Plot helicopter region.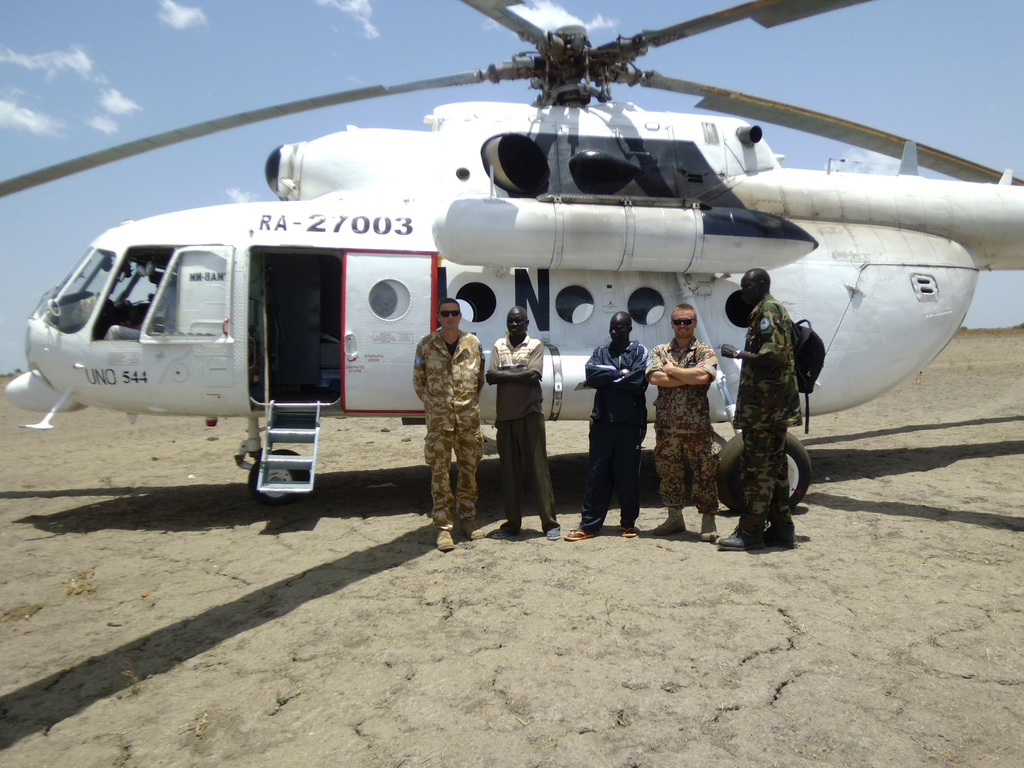
Plotted at <region>0, 0, 1023, 511</region>.
